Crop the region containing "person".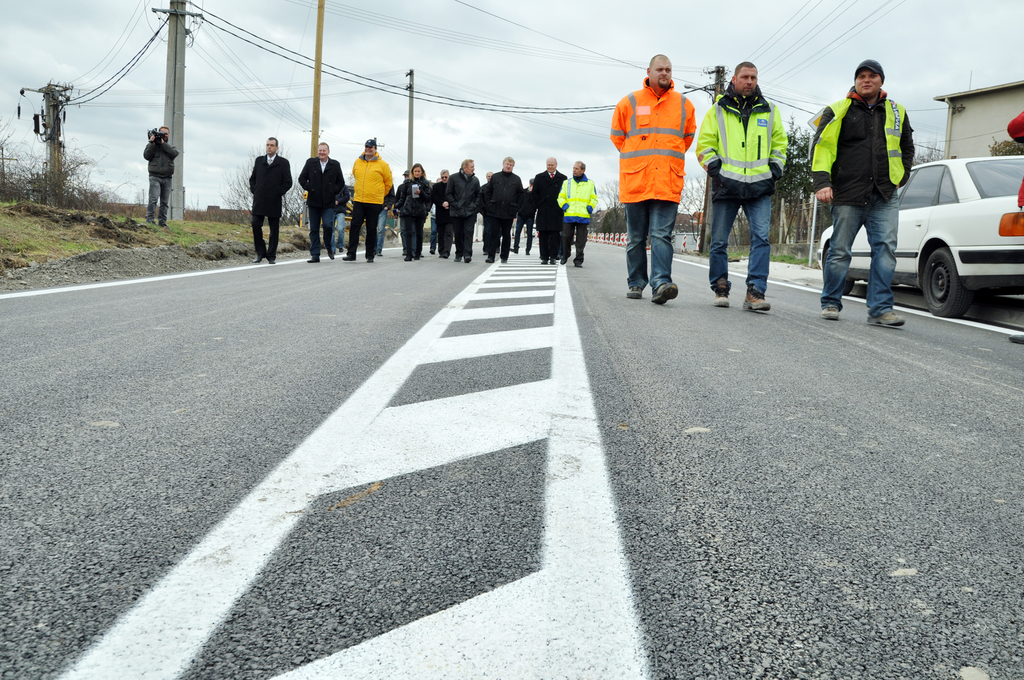
Crop region: 238 119 285 252.
